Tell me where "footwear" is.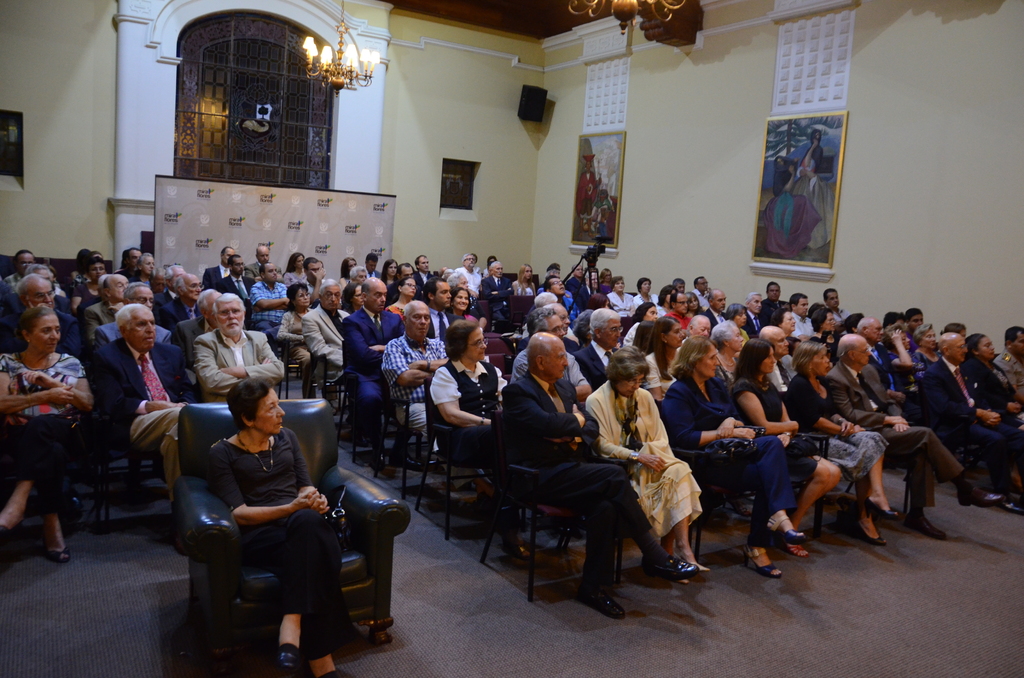
"footwear" is at (x1=851, y1=513, x2=888, y2=544).
